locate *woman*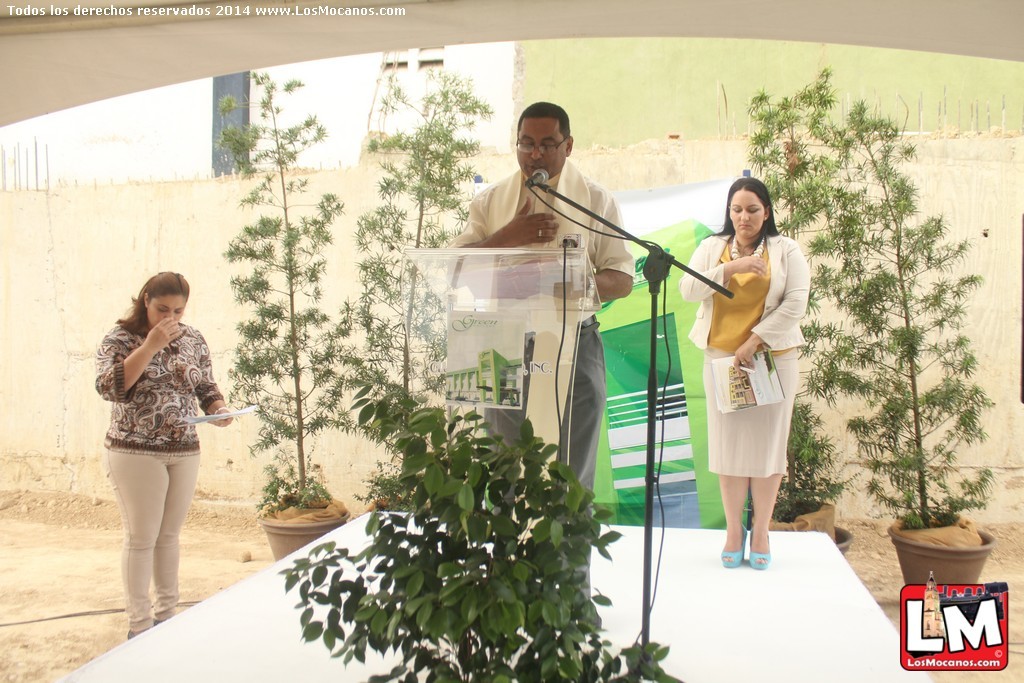
select_region(679, 176, 811, 570)
